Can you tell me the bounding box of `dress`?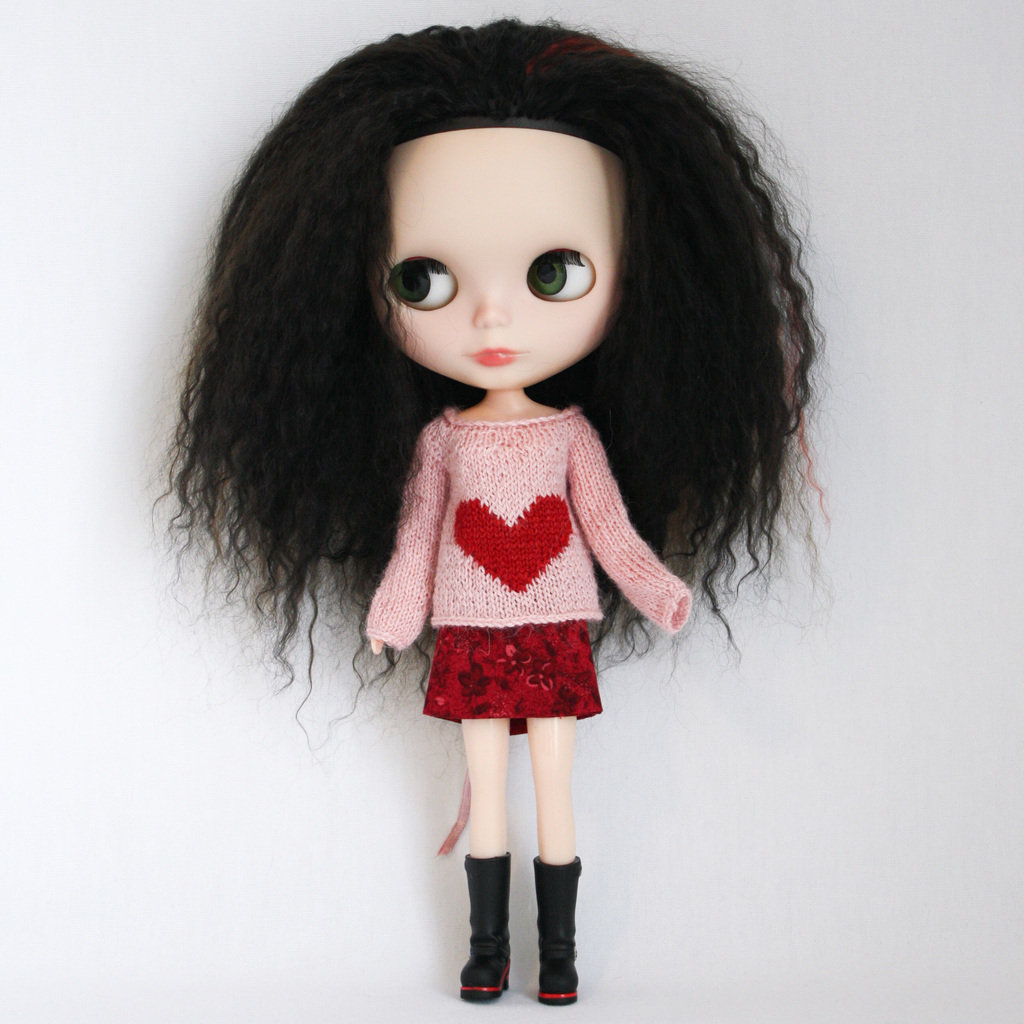
(x1=360, y1=403, x2=704, y2=742).
